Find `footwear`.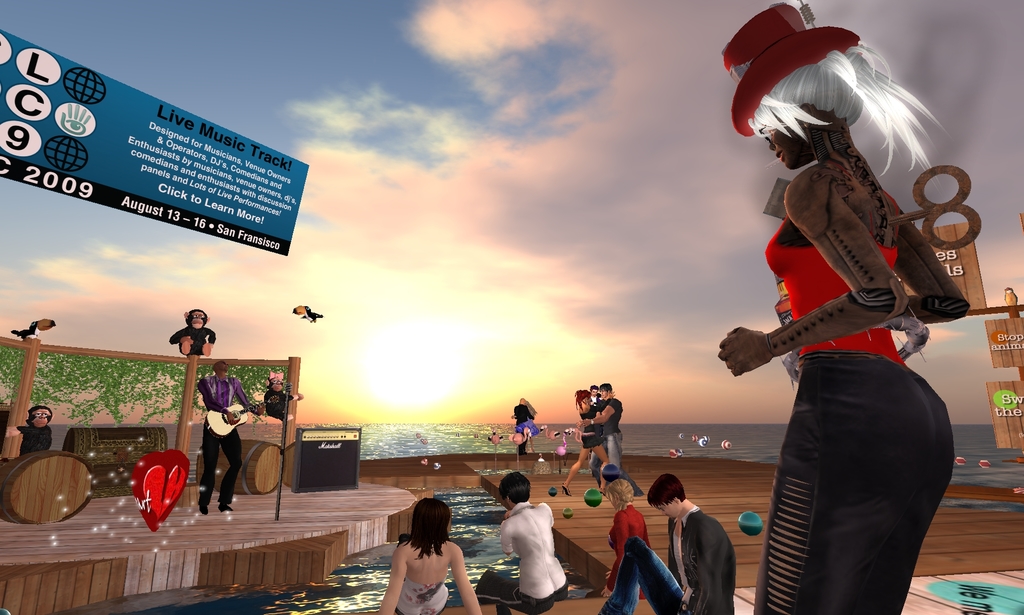
crop(599, 489, 604, 496).
